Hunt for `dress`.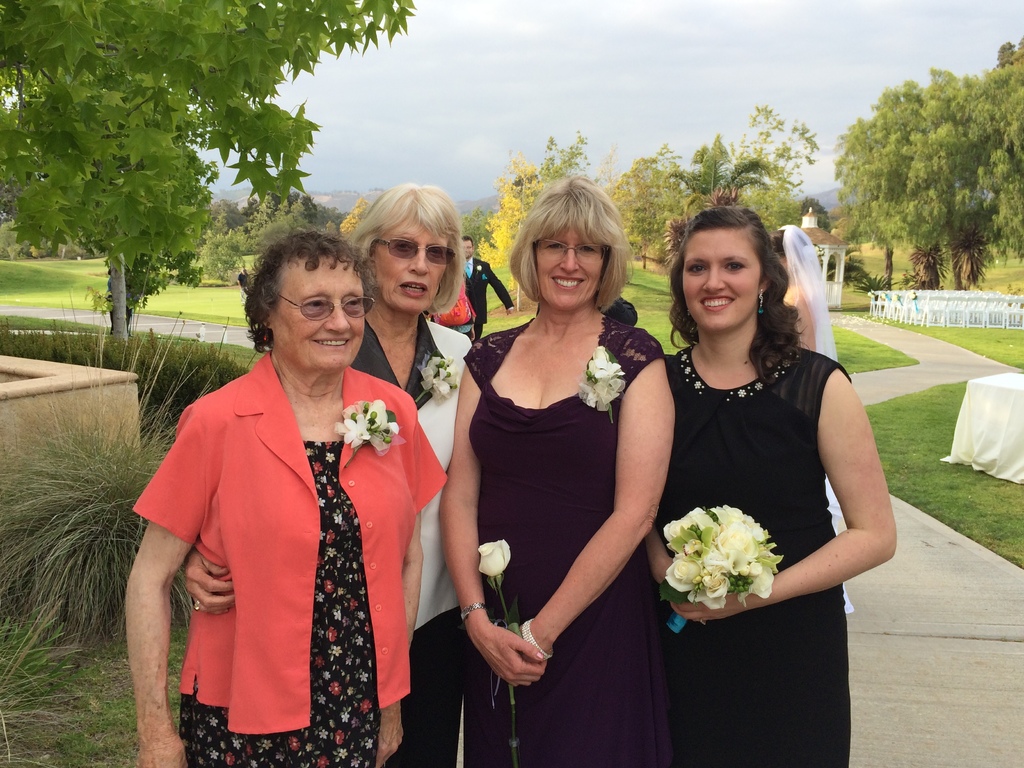
Hunted down at (x1=175, y1=440, x2=375, y2=767).
